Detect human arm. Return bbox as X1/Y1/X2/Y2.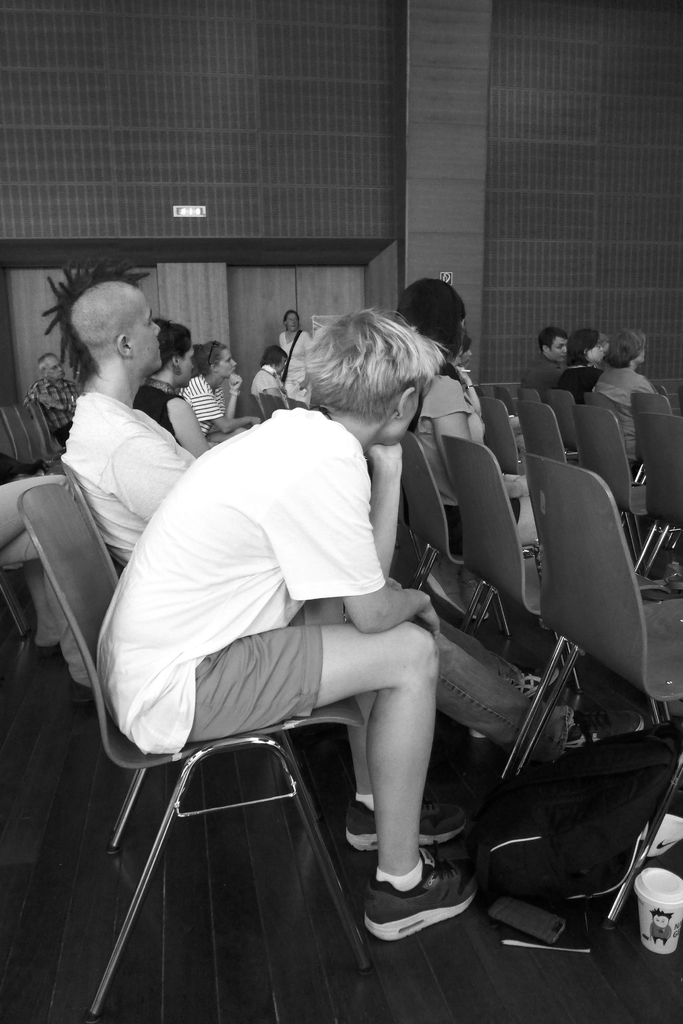
313/450/438/635.
